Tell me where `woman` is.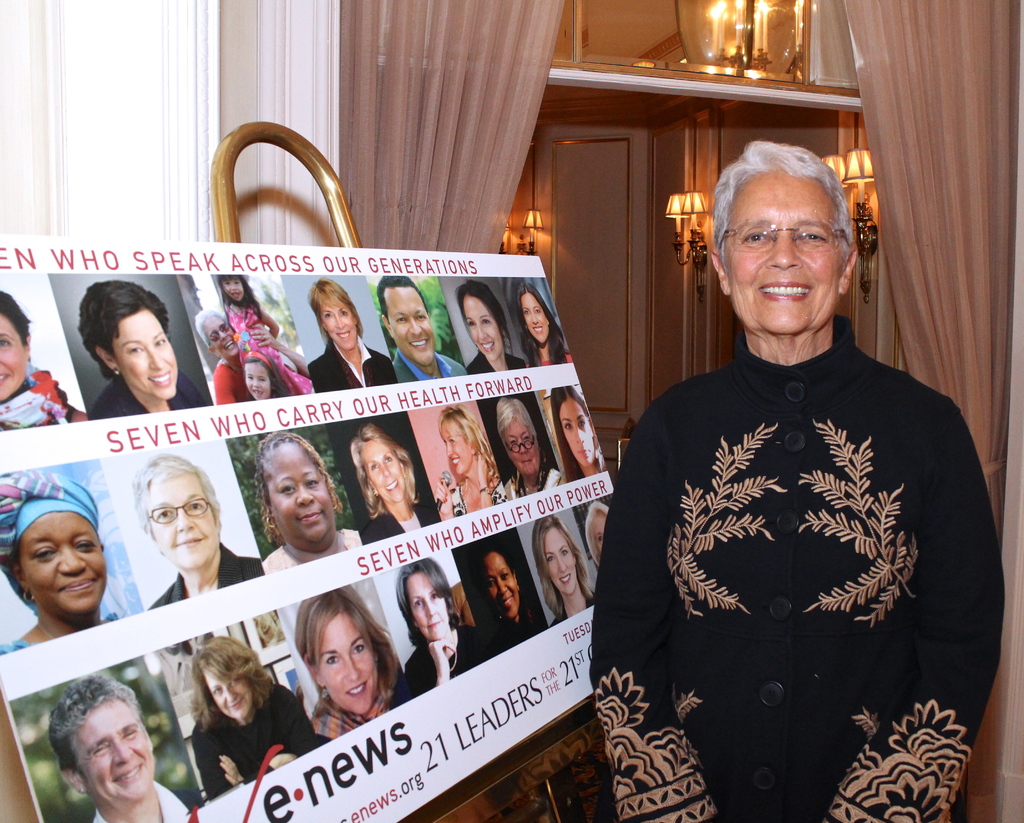
`woman` is at bbox=[204, 618, 344, 793].
